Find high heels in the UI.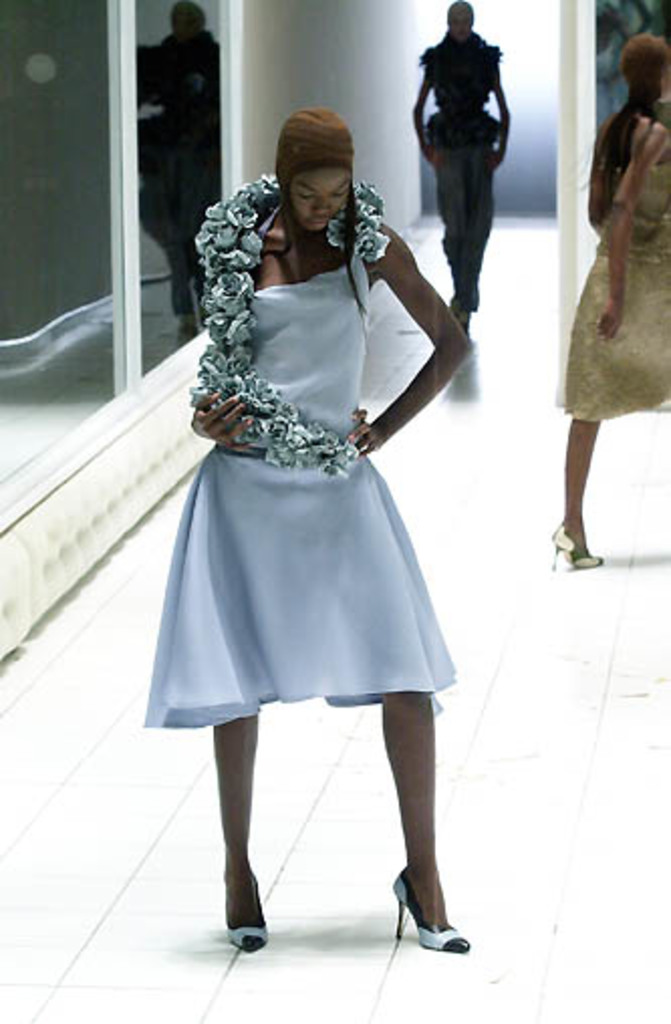
UI element at (x1=228, y1=871, x2=272, y2=953).
